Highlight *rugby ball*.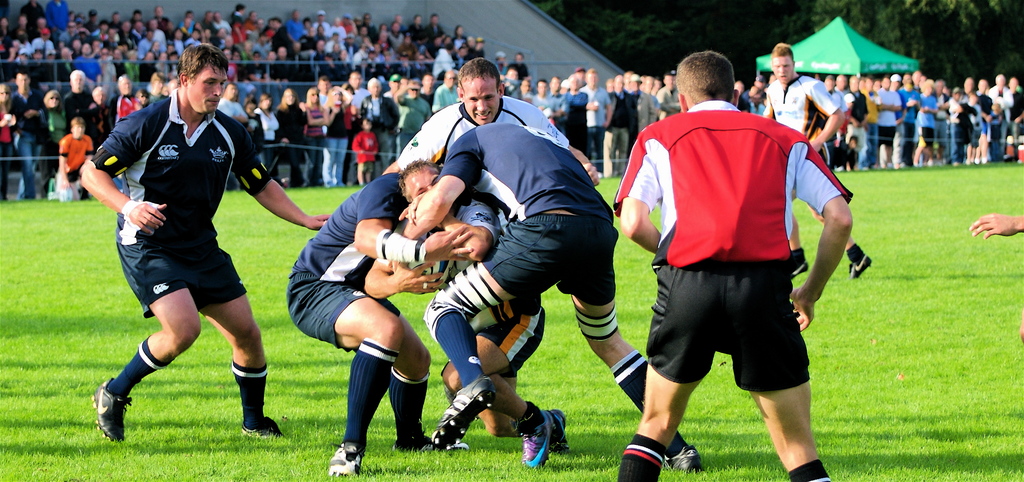
Highlighted region: box=[405, 229, 454, 287].
